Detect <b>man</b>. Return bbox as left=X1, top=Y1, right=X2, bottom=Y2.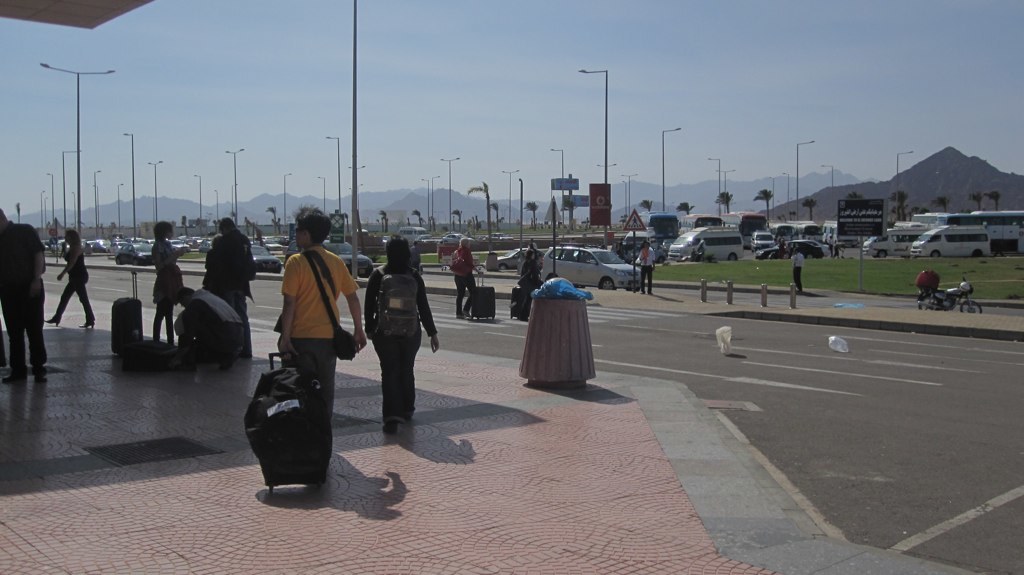
left=633, top=235, right=660, bottom=298.
